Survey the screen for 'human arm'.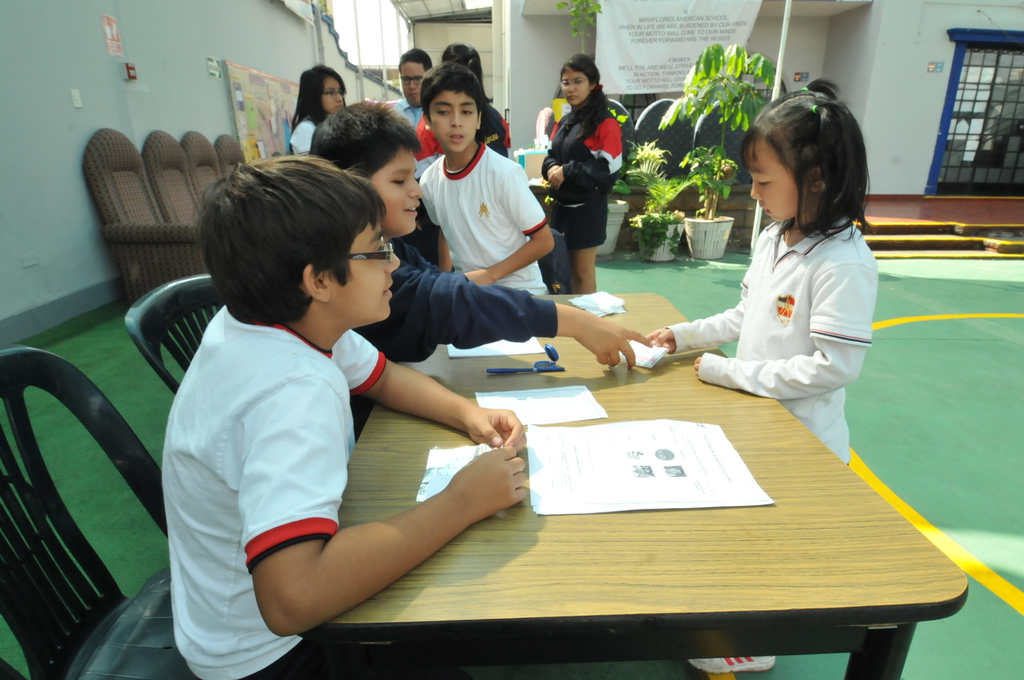
Survey found: <bbox>325, 324, 516, 449</bbox>.
